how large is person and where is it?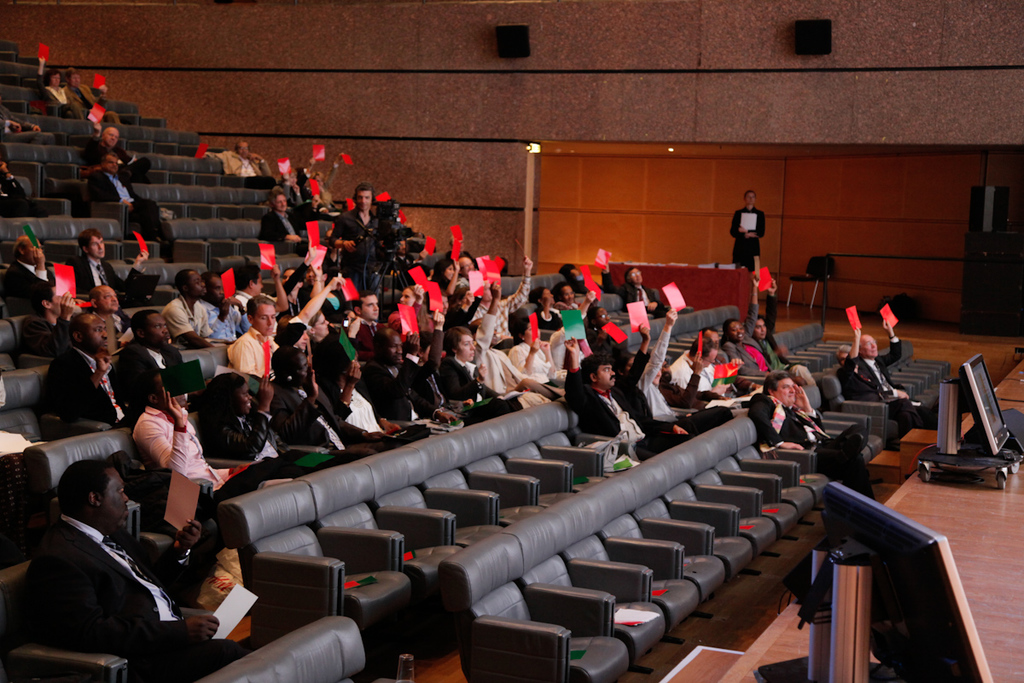
Bounding box: BBox(844, 318, 925, 436).
